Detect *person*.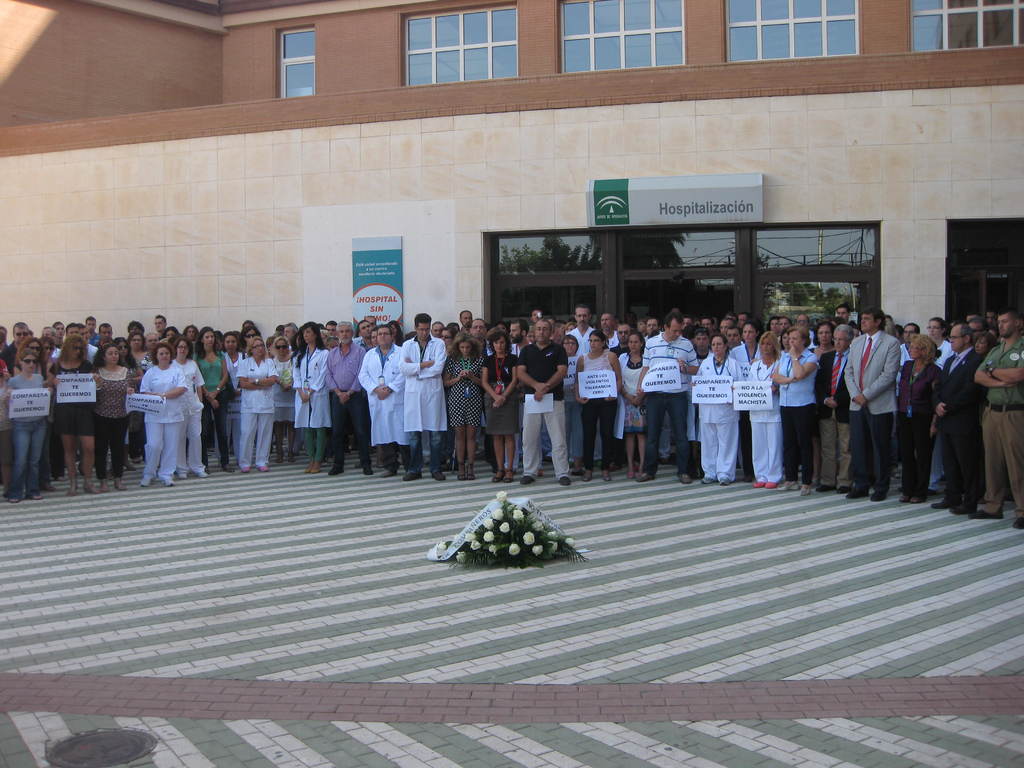
Detected at detection(317, 324, 331, 346).
